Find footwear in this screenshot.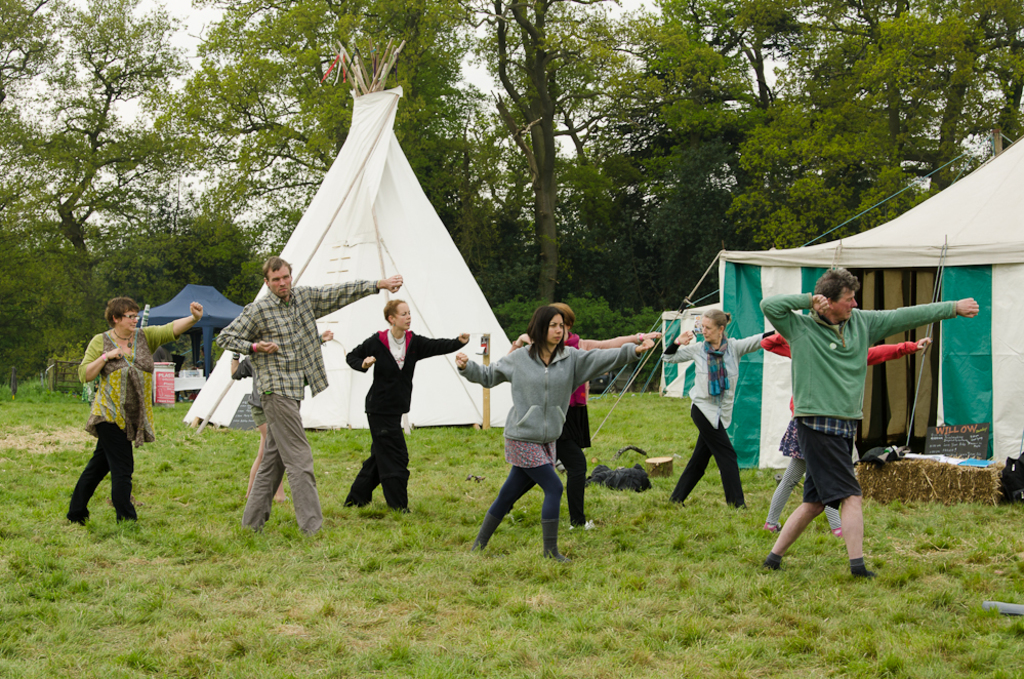
The bounding box for footwear is bbox=(761, 521, 781, 531).
